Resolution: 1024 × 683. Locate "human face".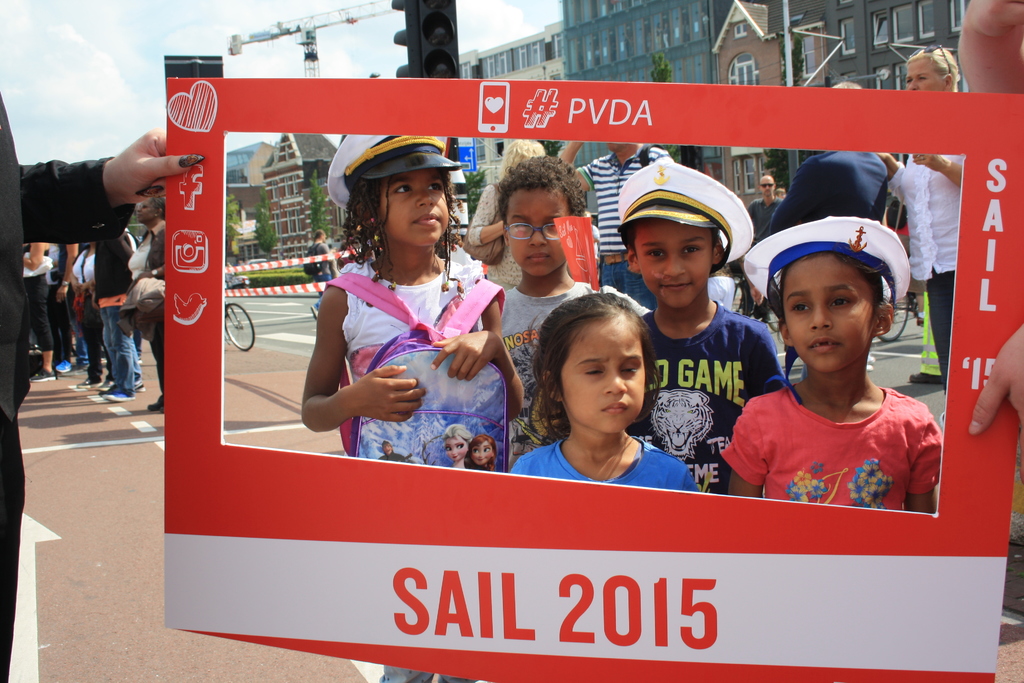
box=[557, 320, 645, 433].
